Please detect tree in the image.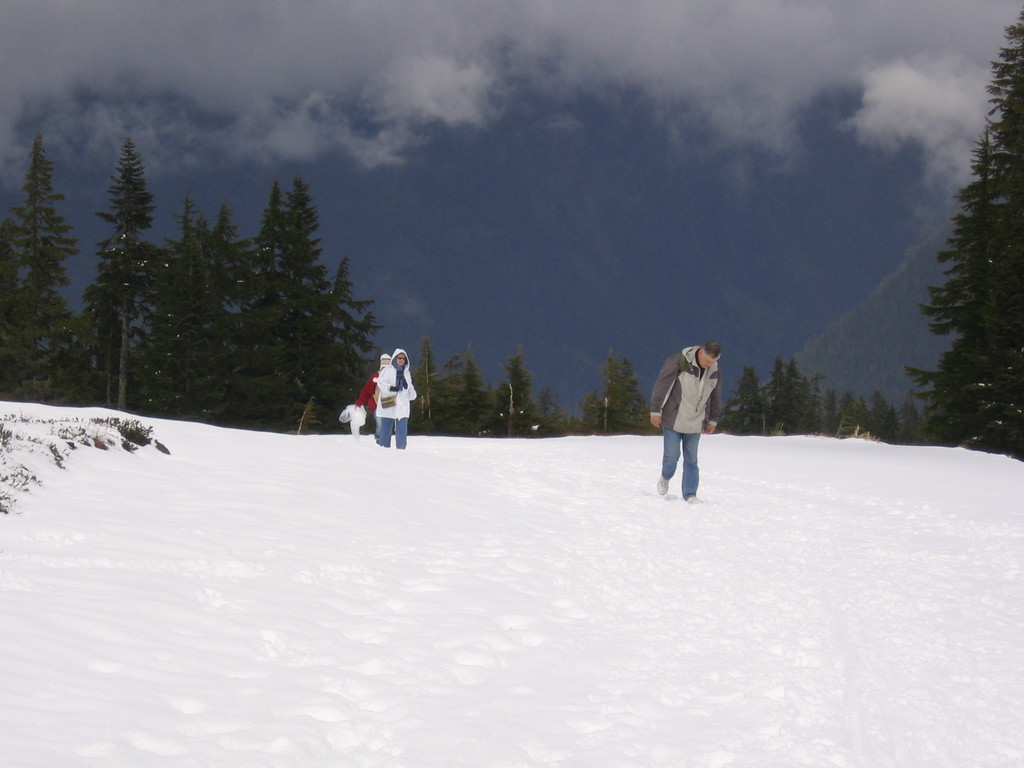
bbox=(449, 340, 490, 438).
